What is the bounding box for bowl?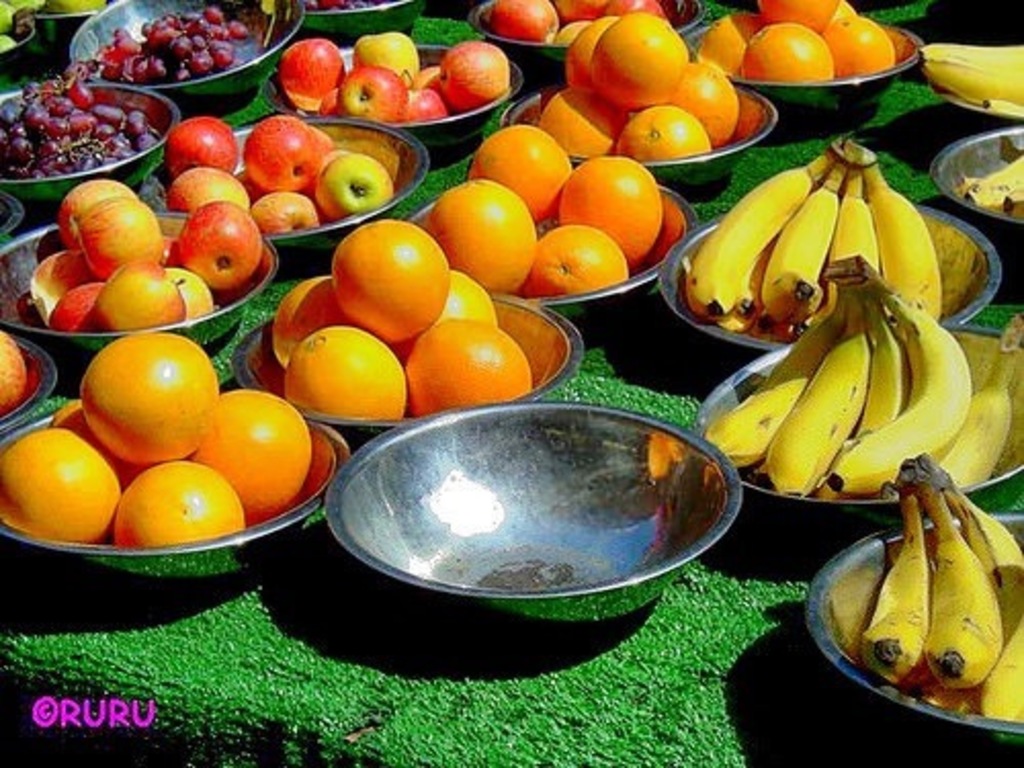
<bbox>0, 324, 53, 434</bbox>.
